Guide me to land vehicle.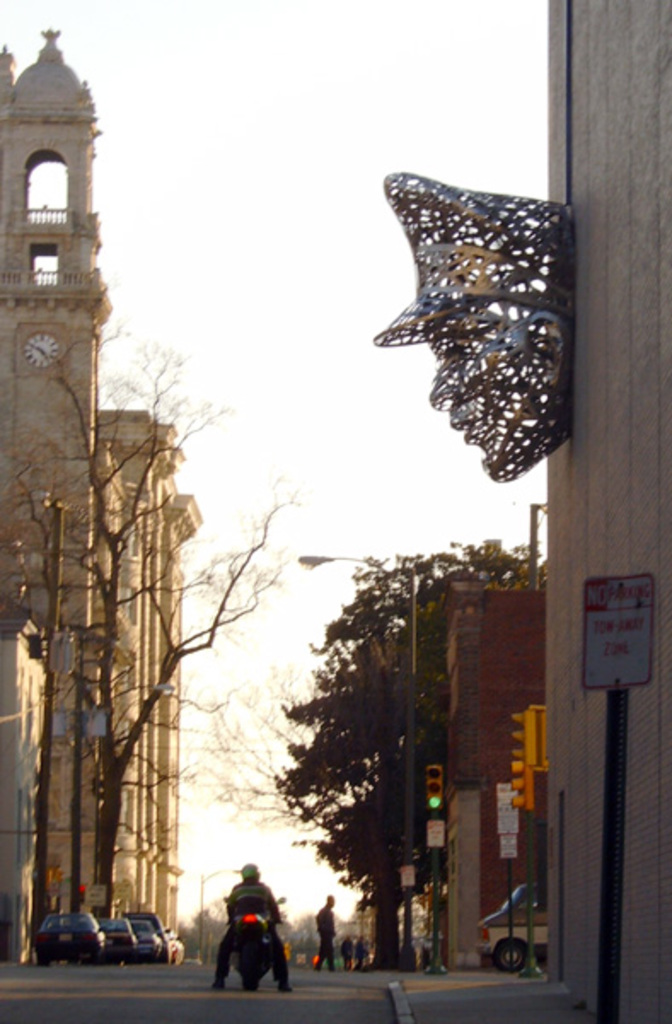
Guidance: rect(121, 910, 174, 966).
